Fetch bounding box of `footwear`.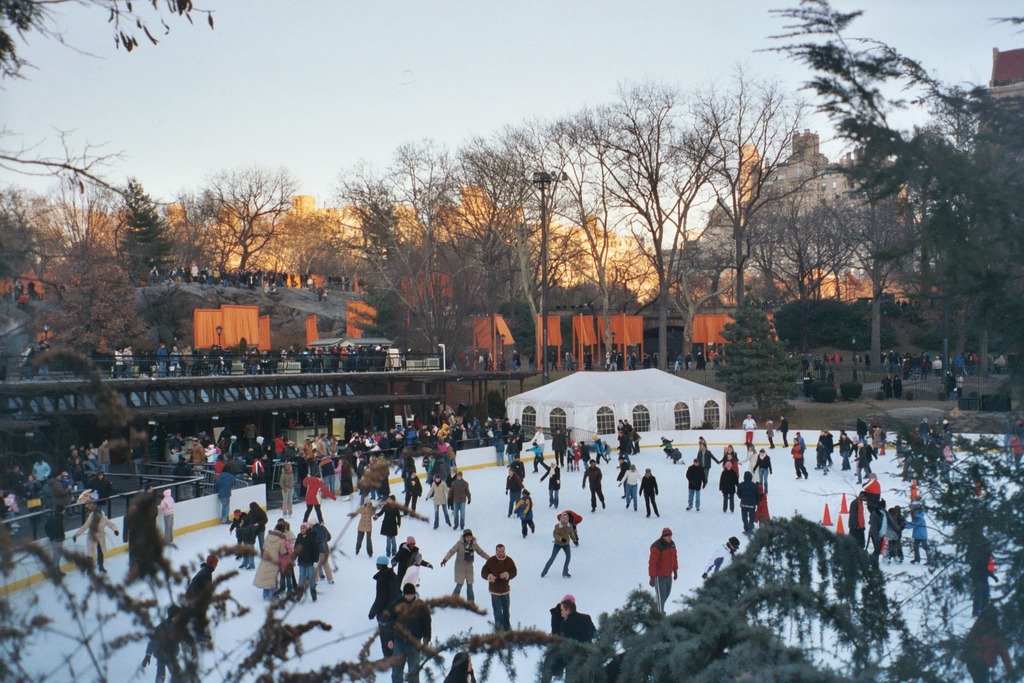
Bbox: bbox=[687, 504, 693, 510].
